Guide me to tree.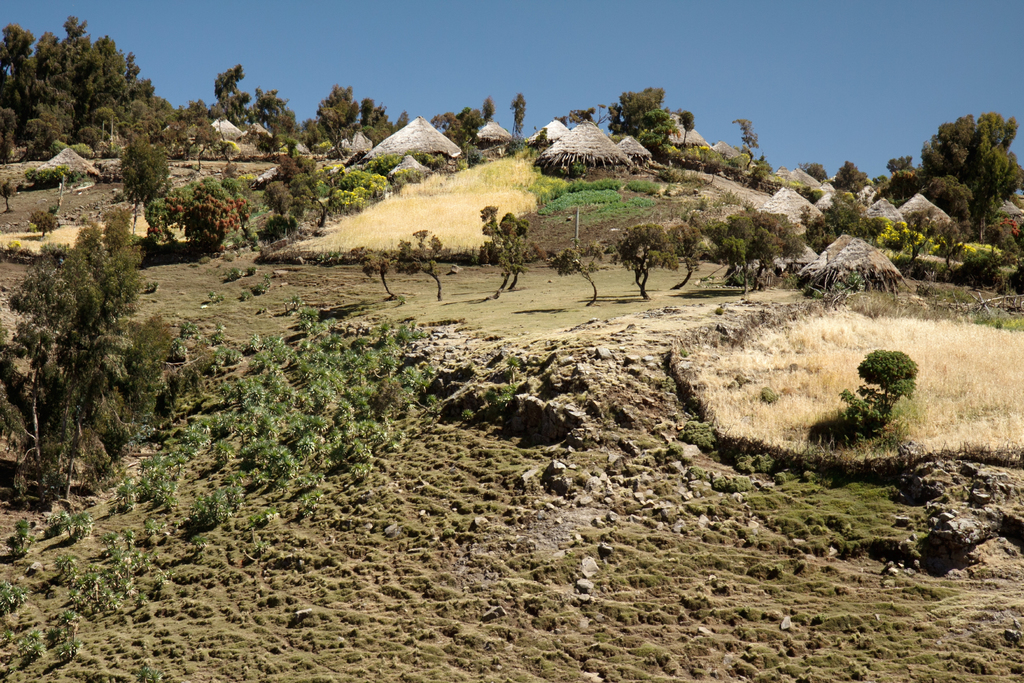
Guidance: <box>546,247,600,309</box>.
